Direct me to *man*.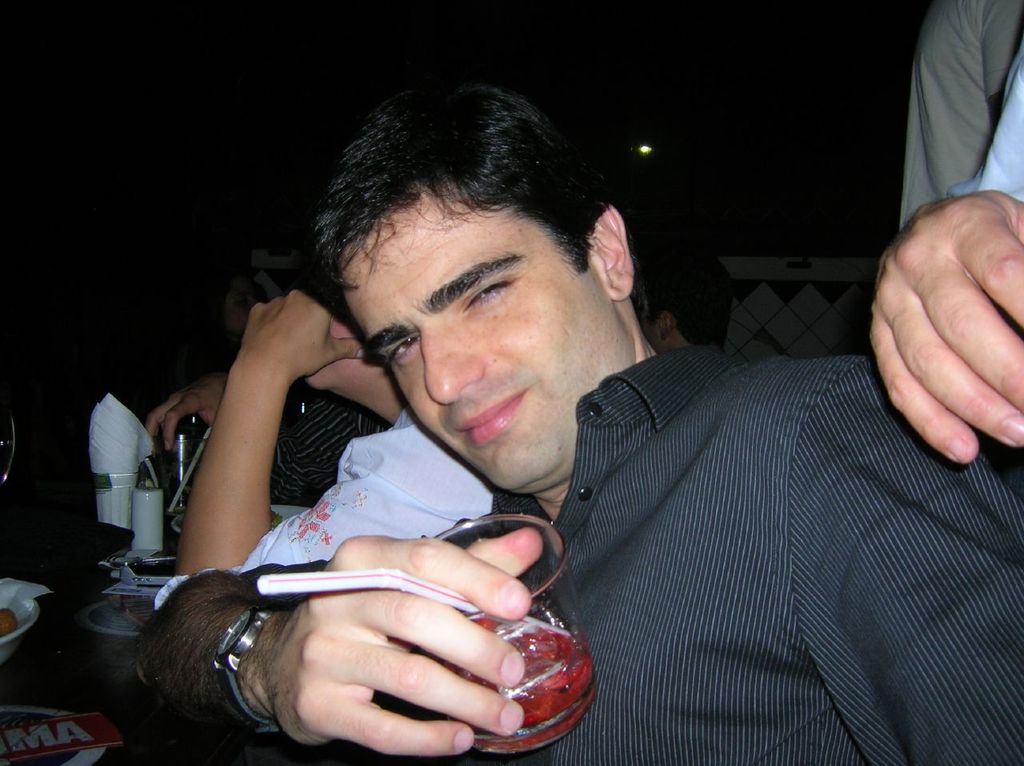
Direction: BBox(164, 129, 910, 755).
